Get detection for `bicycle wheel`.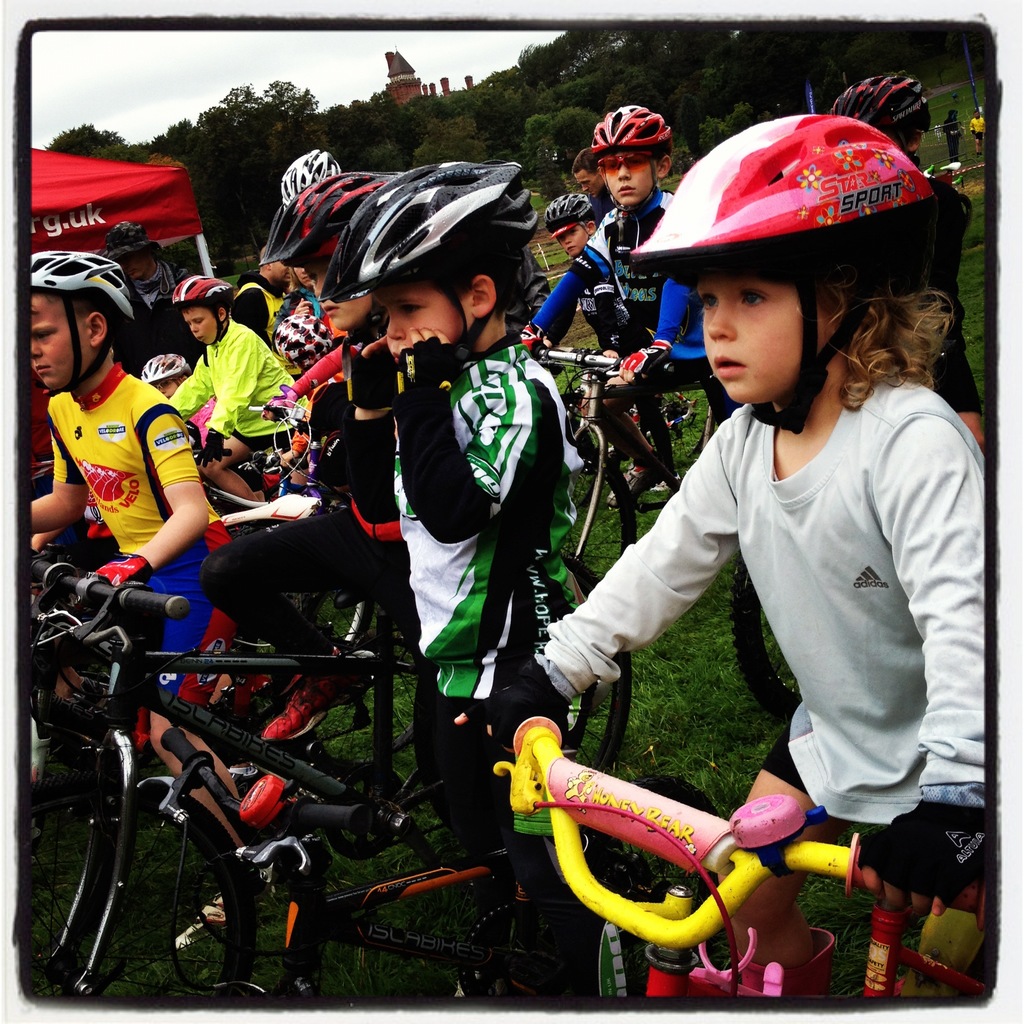
Detection: <box>637,378,718,467</box>.
